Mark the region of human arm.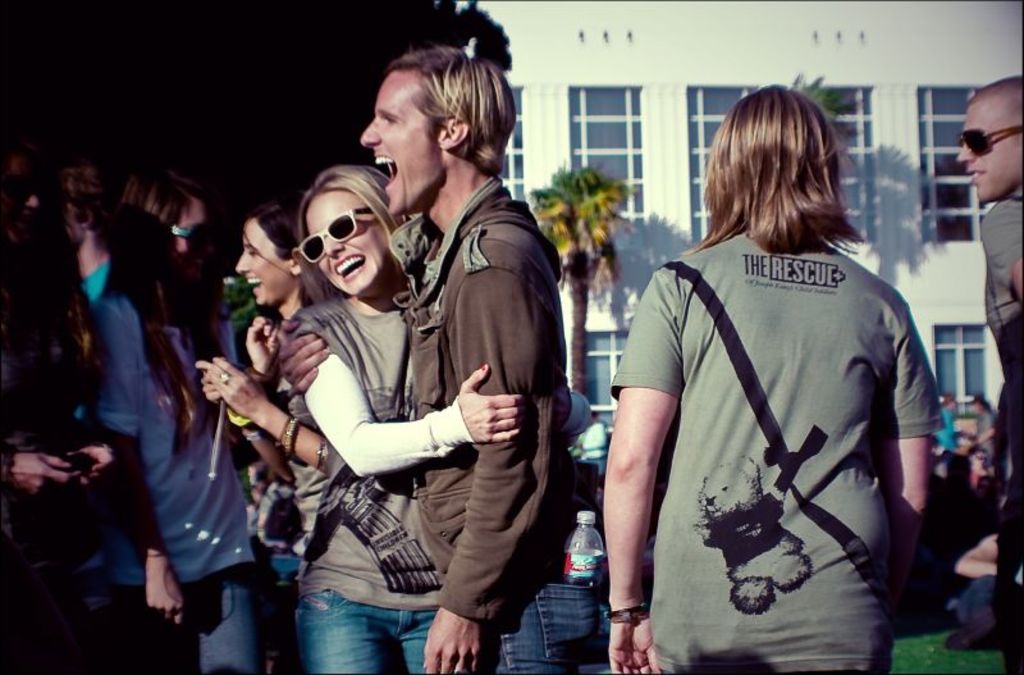
Region: Rect(278, 328, 328, 396).
